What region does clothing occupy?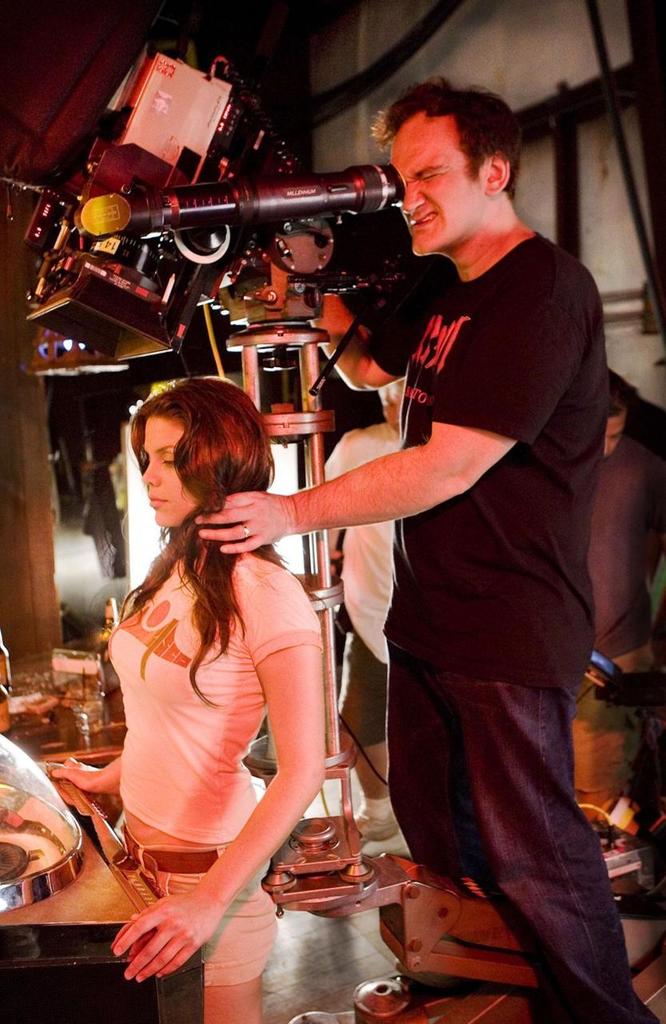
x1=322, y1=422, x2=404, y2=751.
